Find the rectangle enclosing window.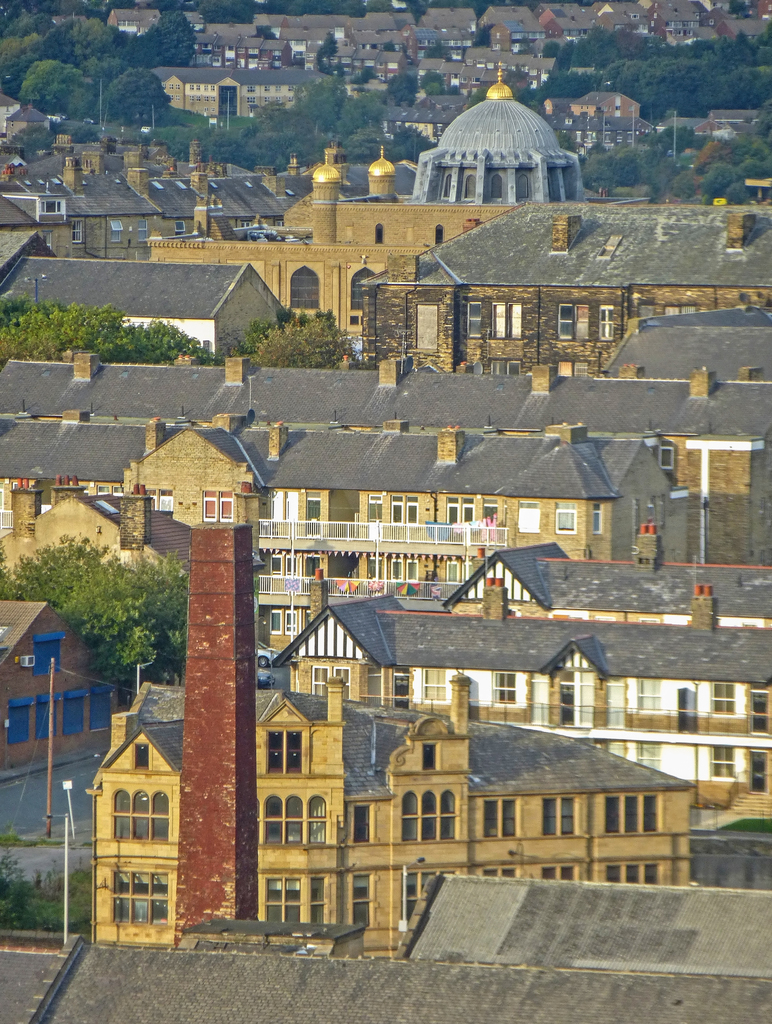
(131,742,152,770).
